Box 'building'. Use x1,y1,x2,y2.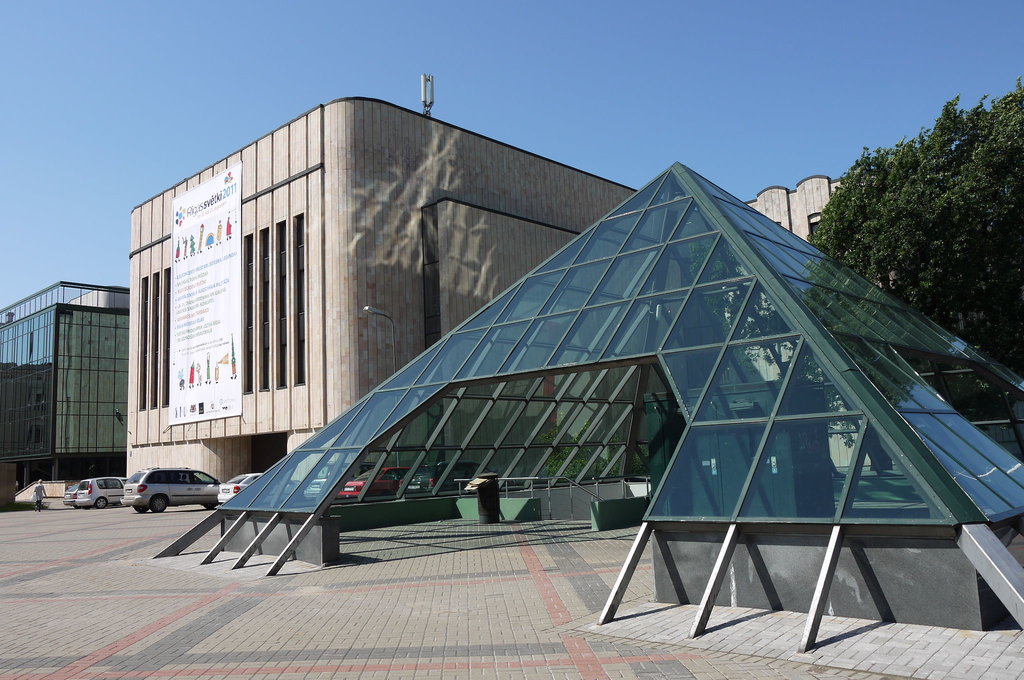
122,92,695,486.
